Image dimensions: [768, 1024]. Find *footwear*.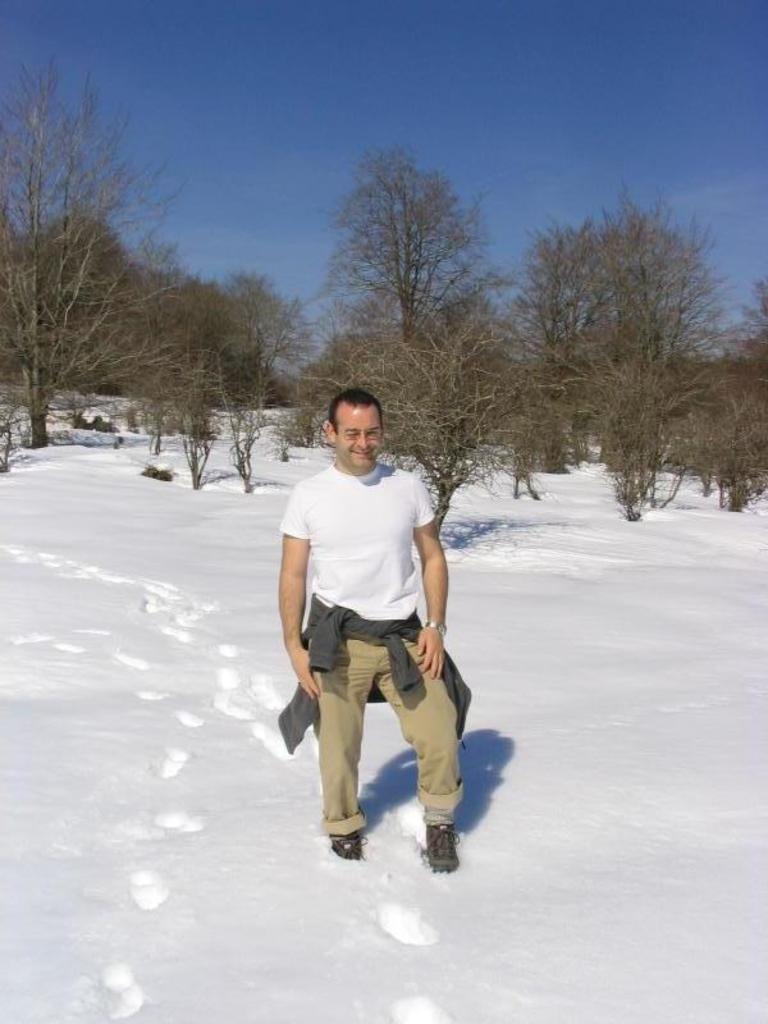
pyautogui.locateOnScreen(332, 833, 367, 860).
